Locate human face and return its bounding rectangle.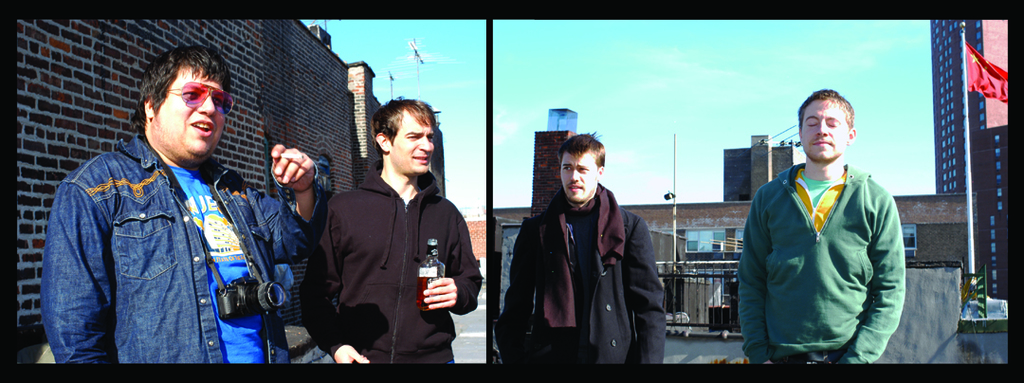
l=561, t=150, r=598, b=204.
